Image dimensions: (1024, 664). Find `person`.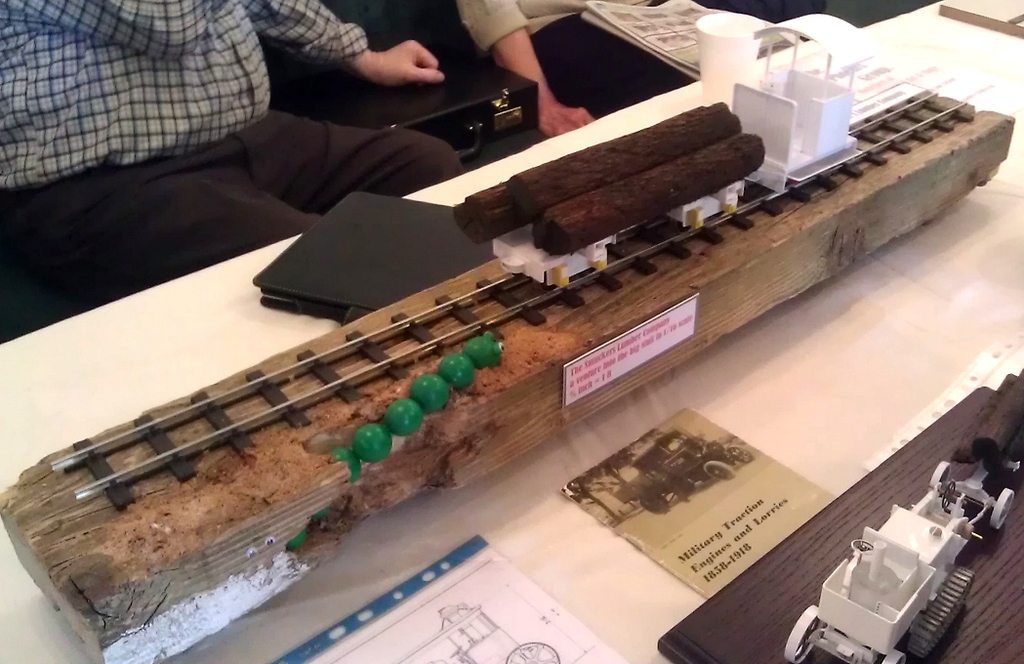
Rect(453, 0, 692, 145).
